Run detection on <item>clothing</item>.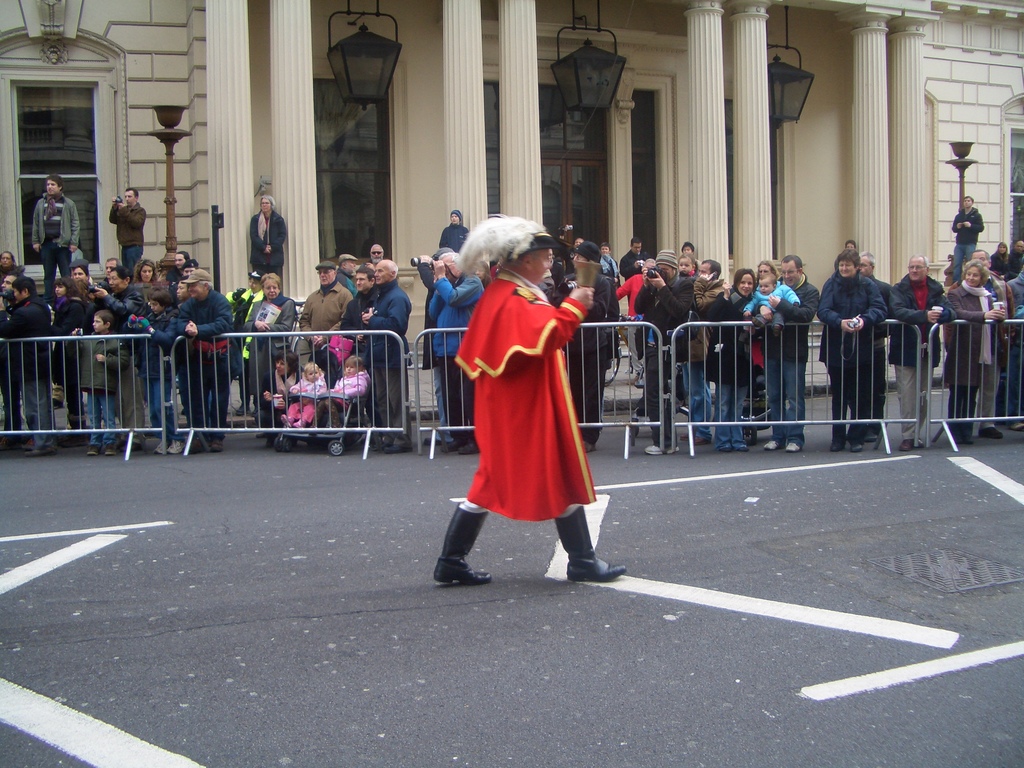
Result: crop(2, 290, 50, 378).
